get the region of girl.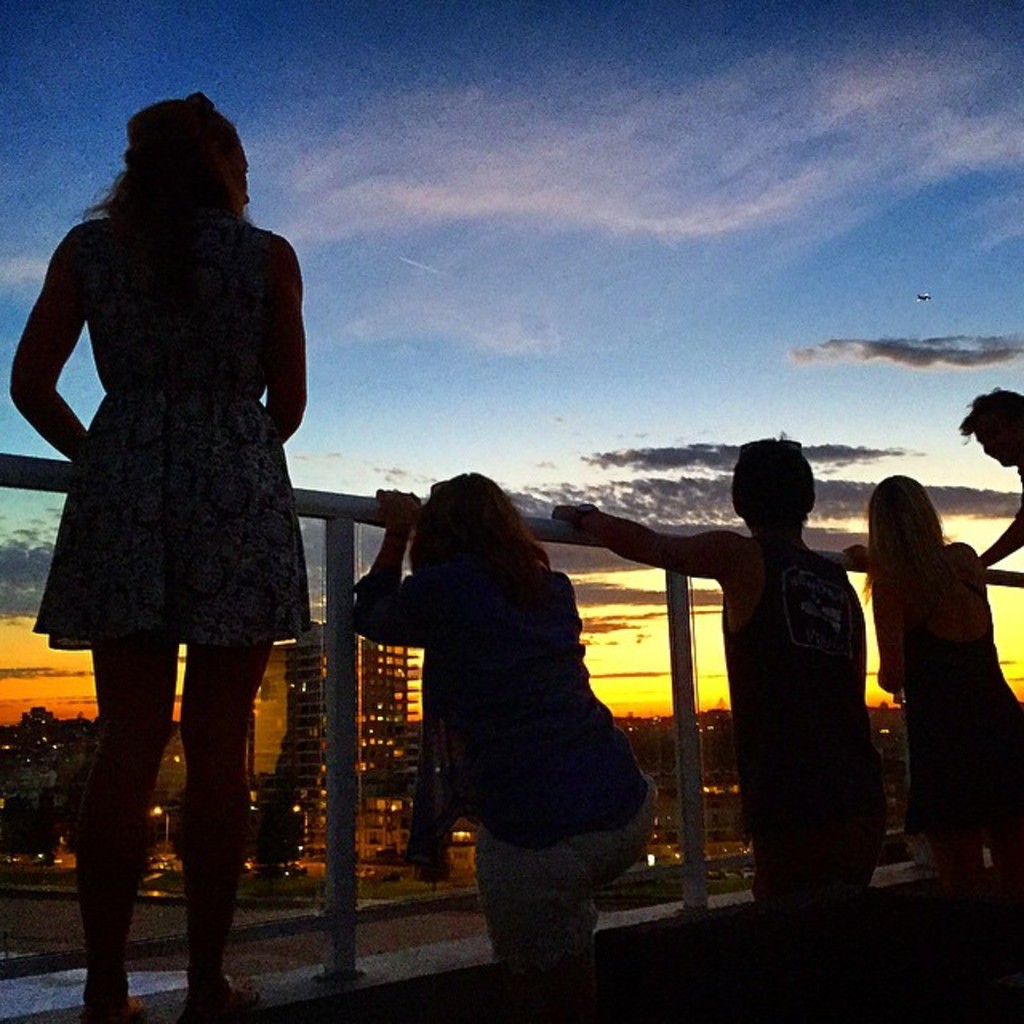
{"x1": 846, "y1": 475, "x2": 1022, "y2": 1022}.
